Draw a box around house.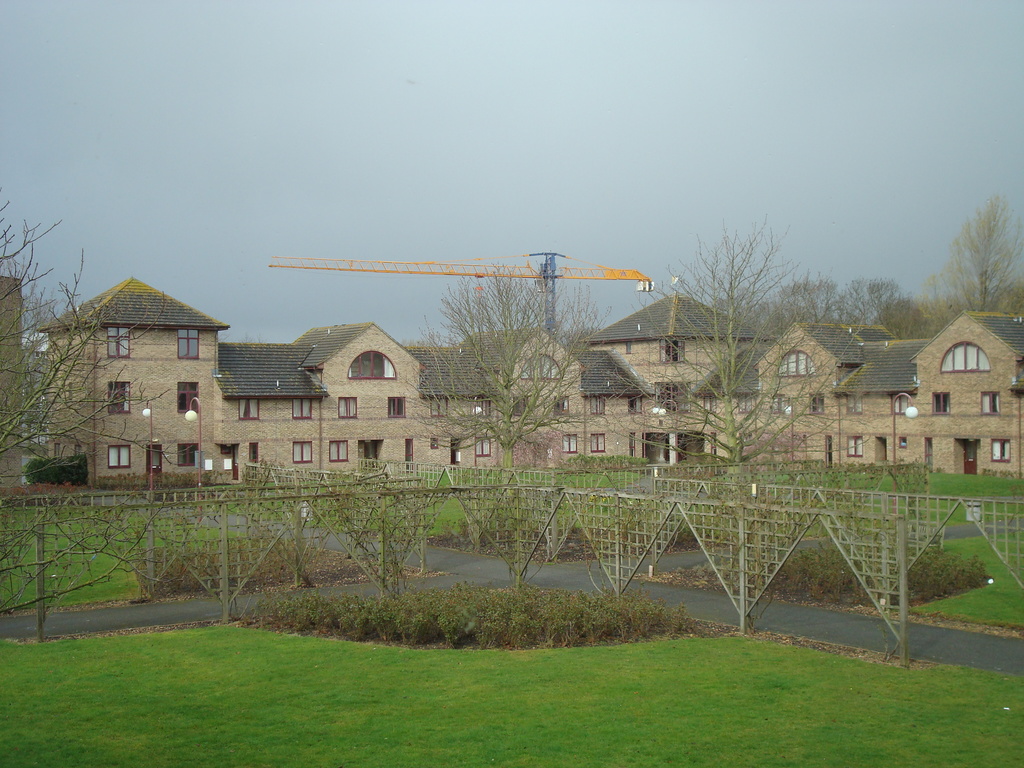
<bbox>0, 271, 27, 491</bbox>.
